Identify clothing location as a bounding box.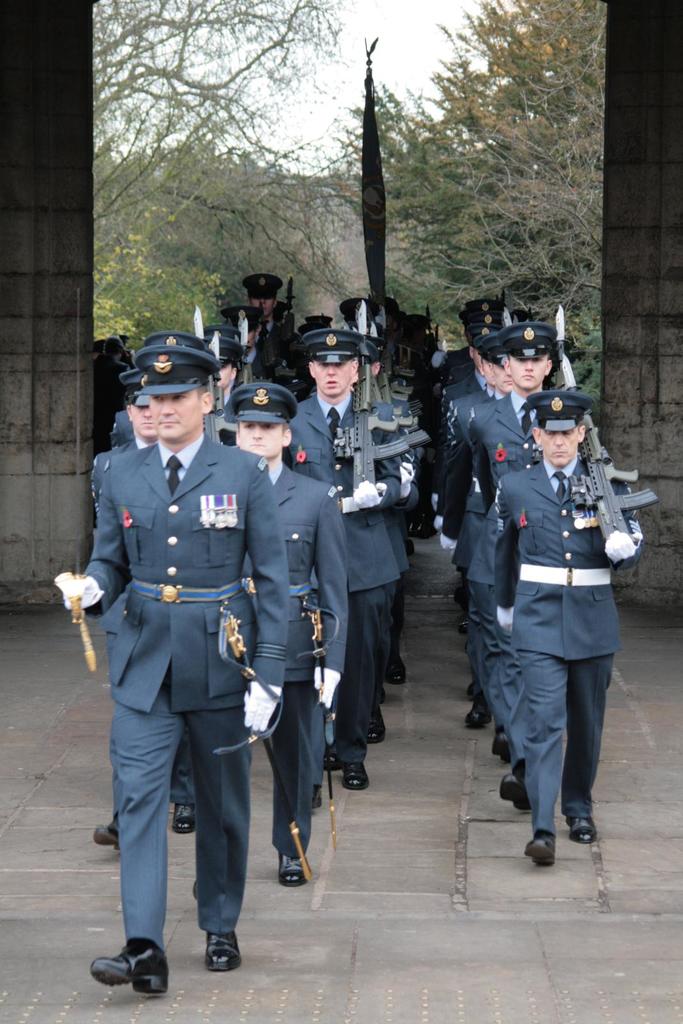
[273,389,416,721].
